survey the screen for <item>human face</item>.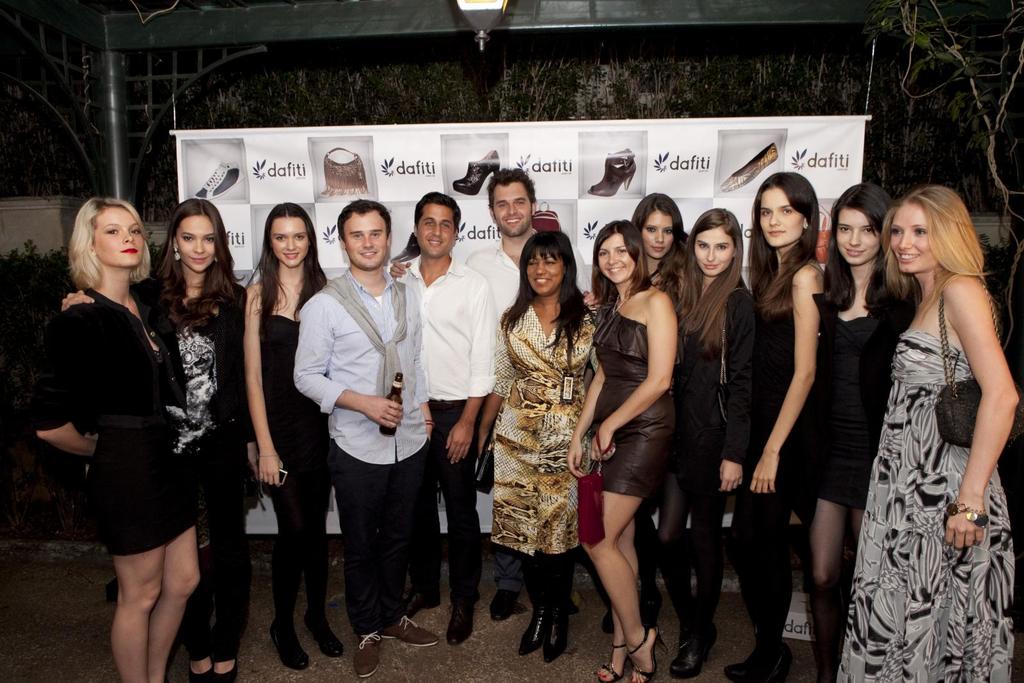
Survey found: Rect(342, 217, 390, 272).
